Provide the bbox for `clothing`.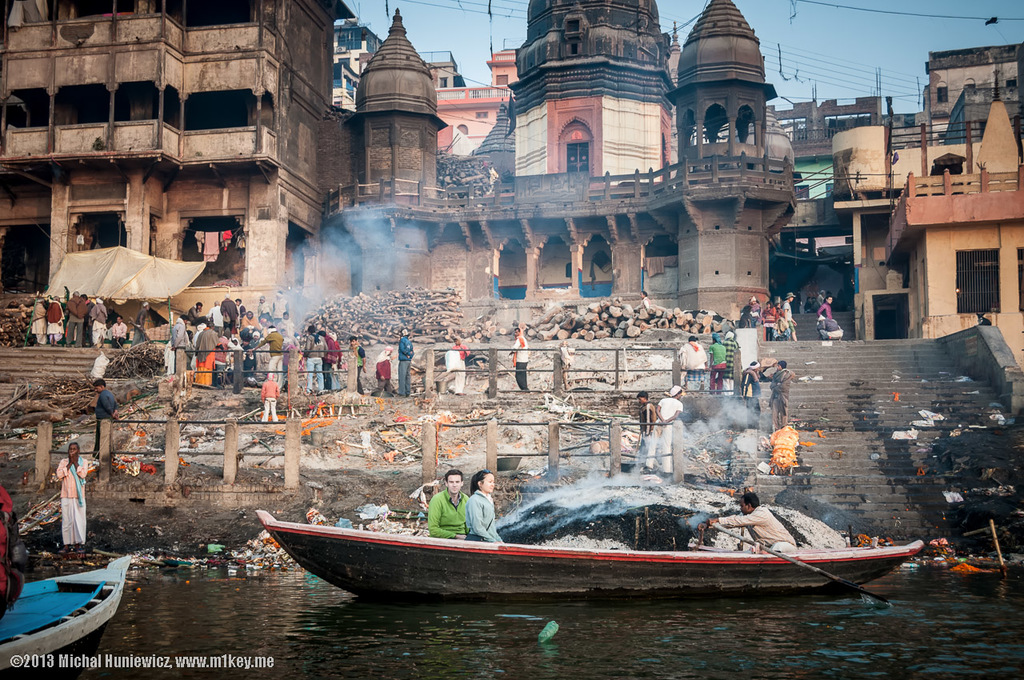
422/486/475/541.
